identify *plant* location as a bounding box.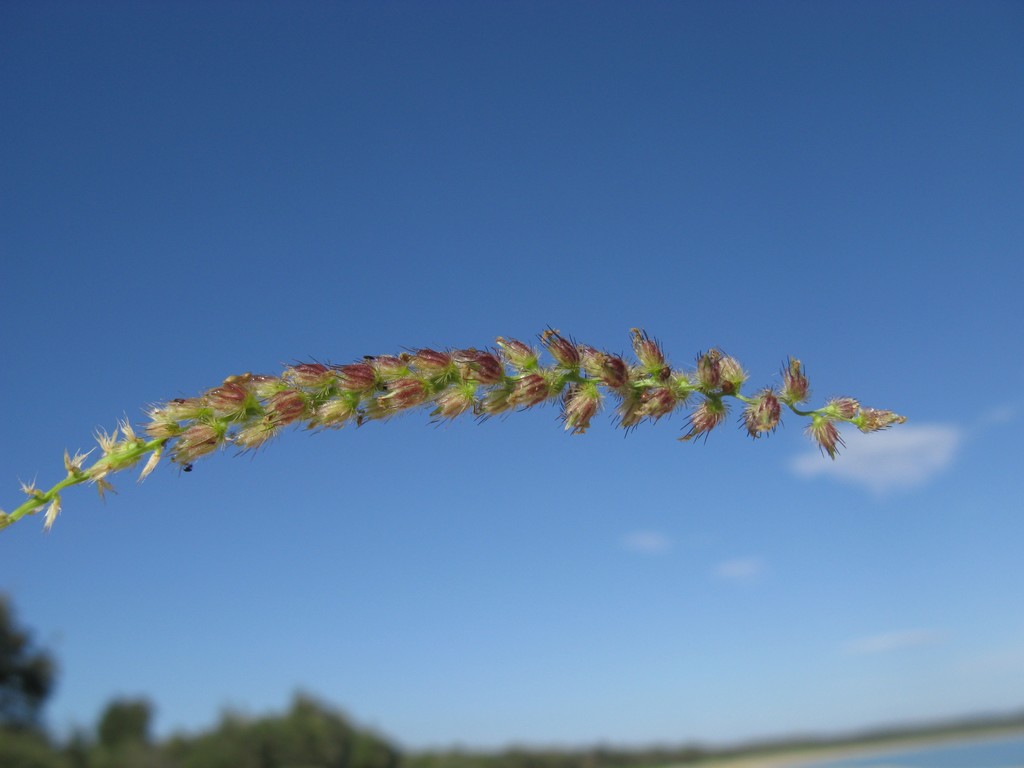
[0,326,907,533].
